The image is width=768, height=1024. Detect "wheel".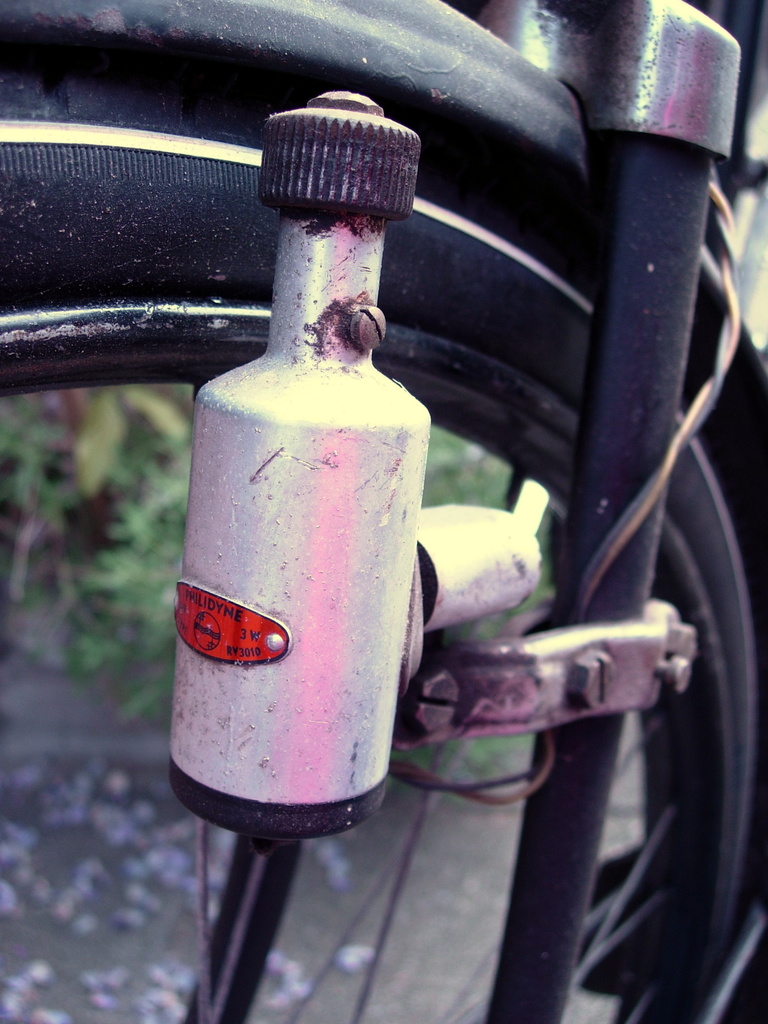
Detection: <box>0,83,767,1023</box>.
